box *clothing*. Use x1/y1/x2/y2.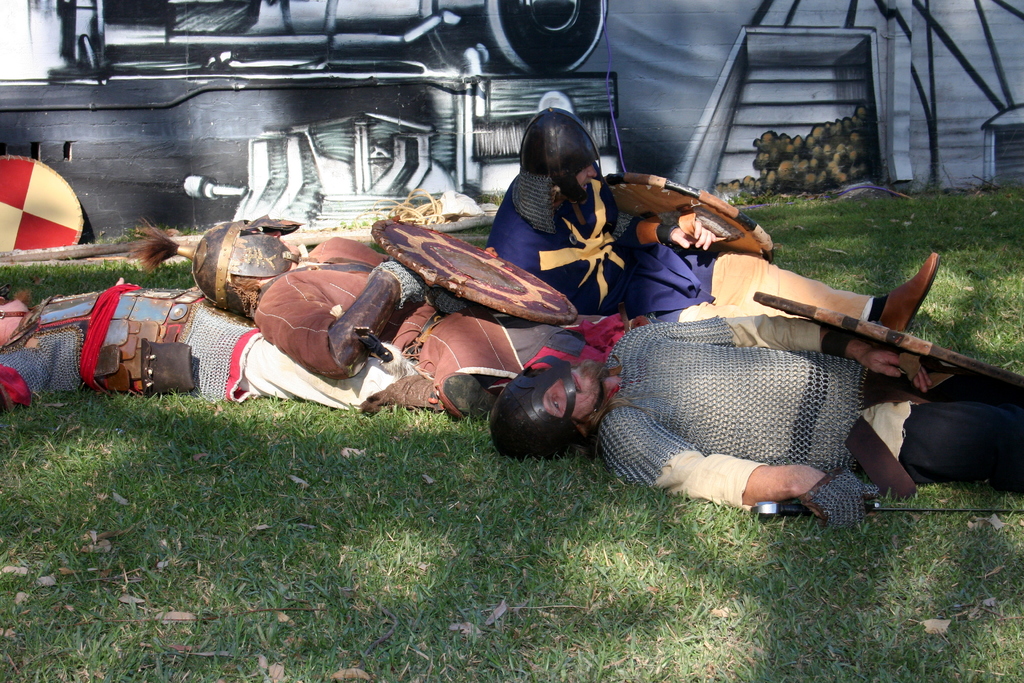
244/240/584/390.
